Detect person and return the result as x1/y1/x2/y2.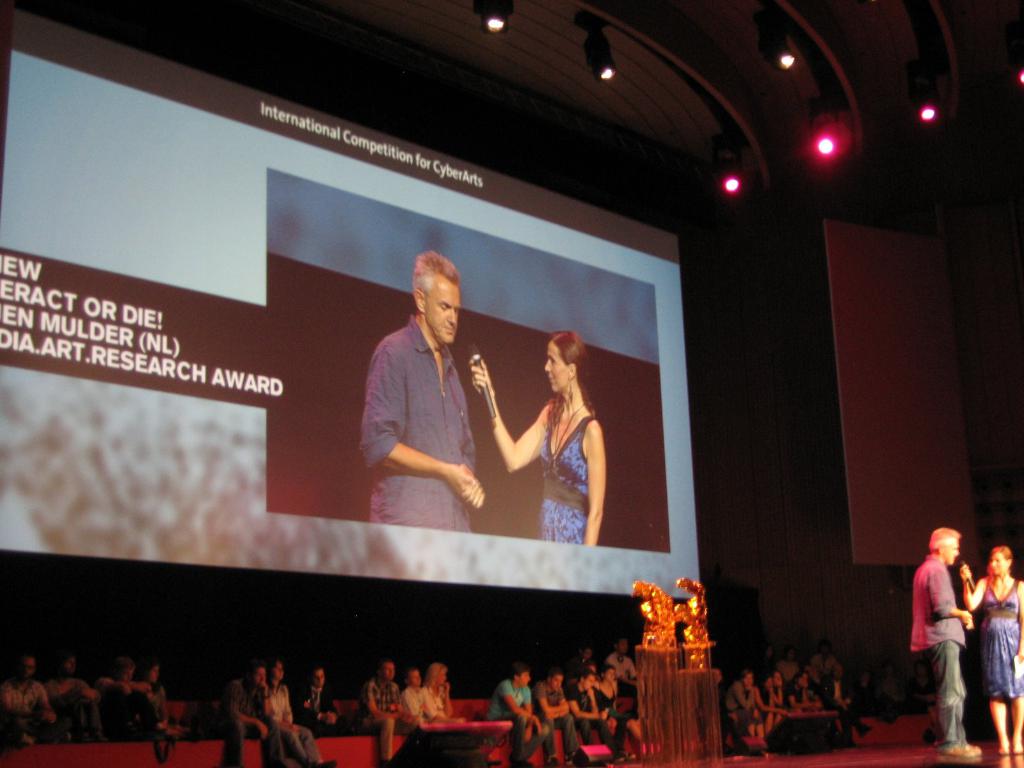
376/257/482/536.
